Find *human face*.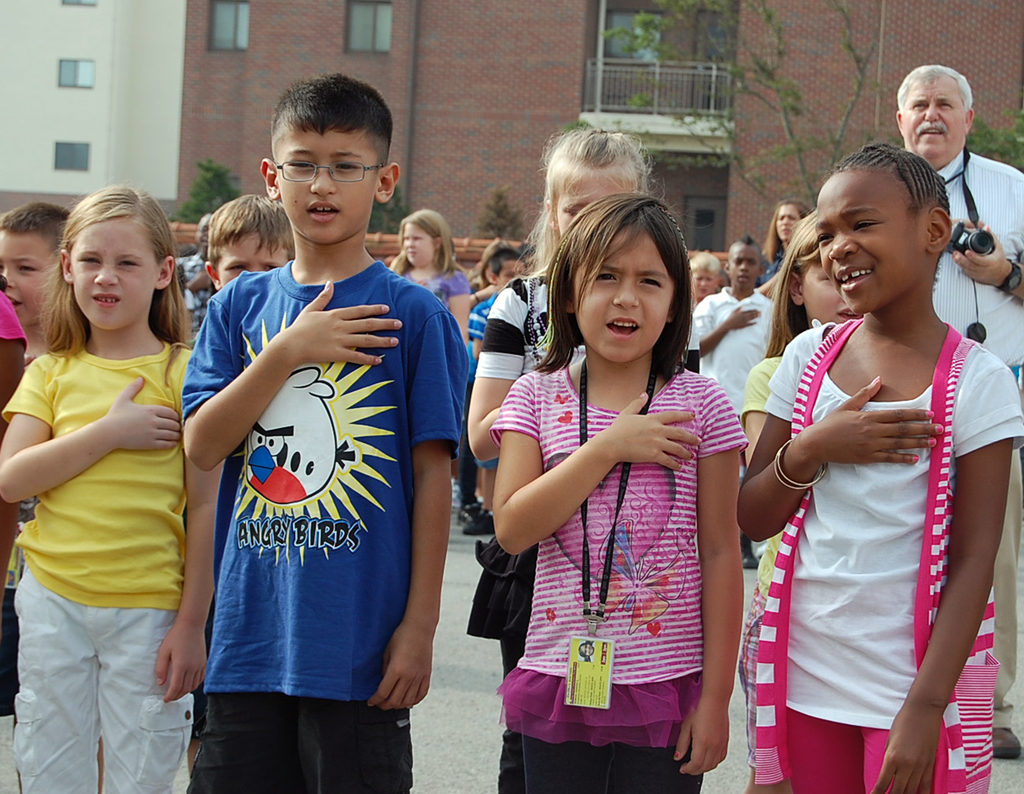
select_region(573, 223, 675, 361).
